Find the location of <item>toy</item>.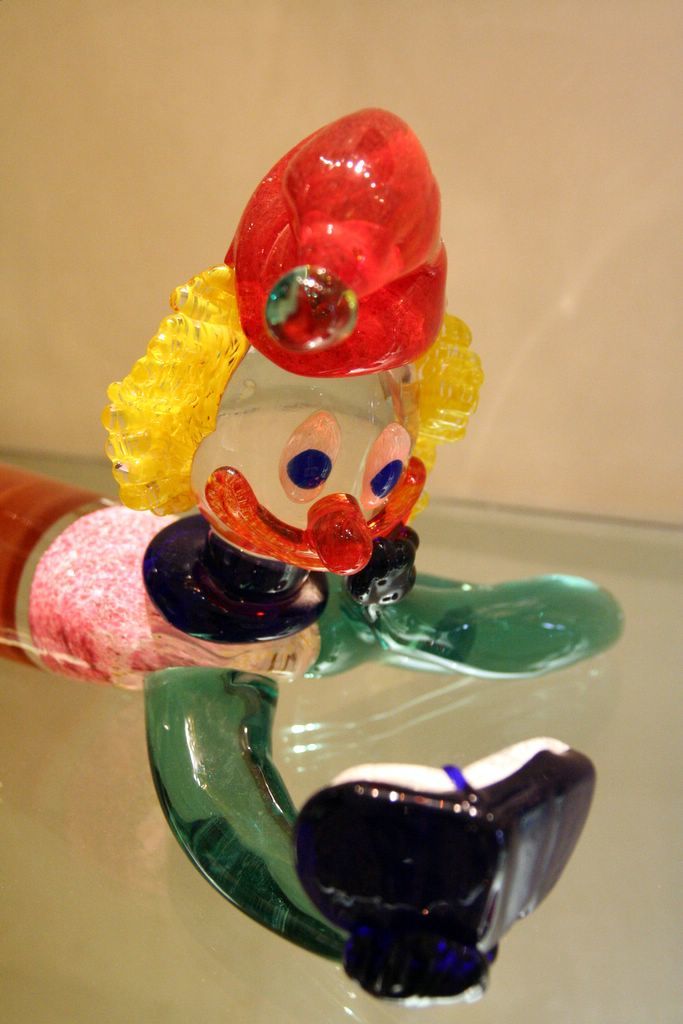
Location: box(0, 113, 619, 1007).
